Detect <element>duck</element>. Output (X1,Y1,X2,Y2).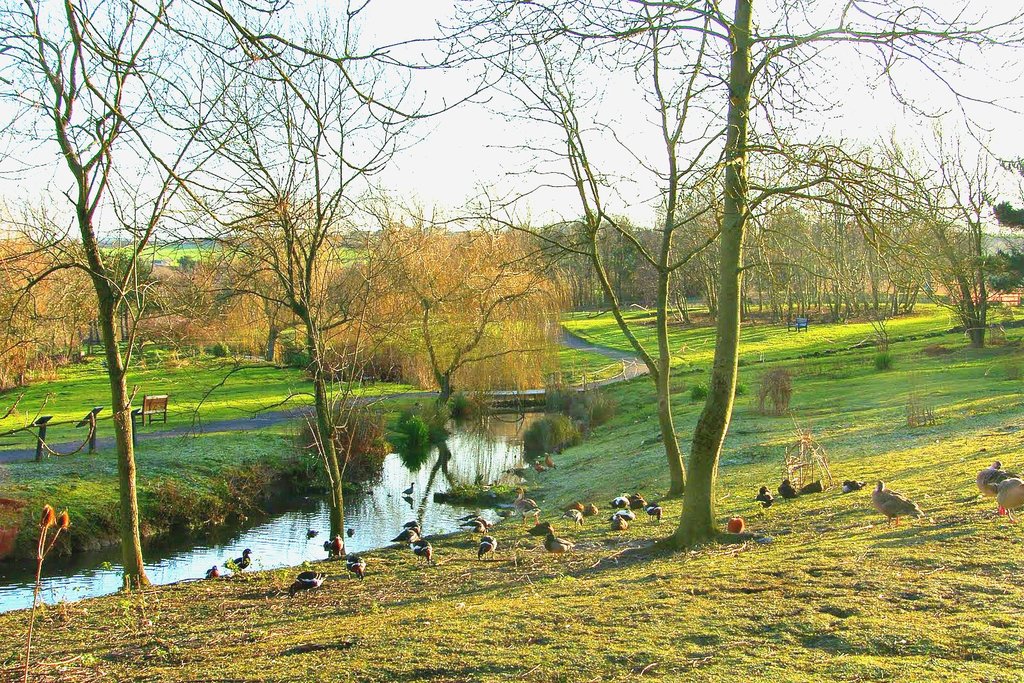
(989,486,1021,518).
